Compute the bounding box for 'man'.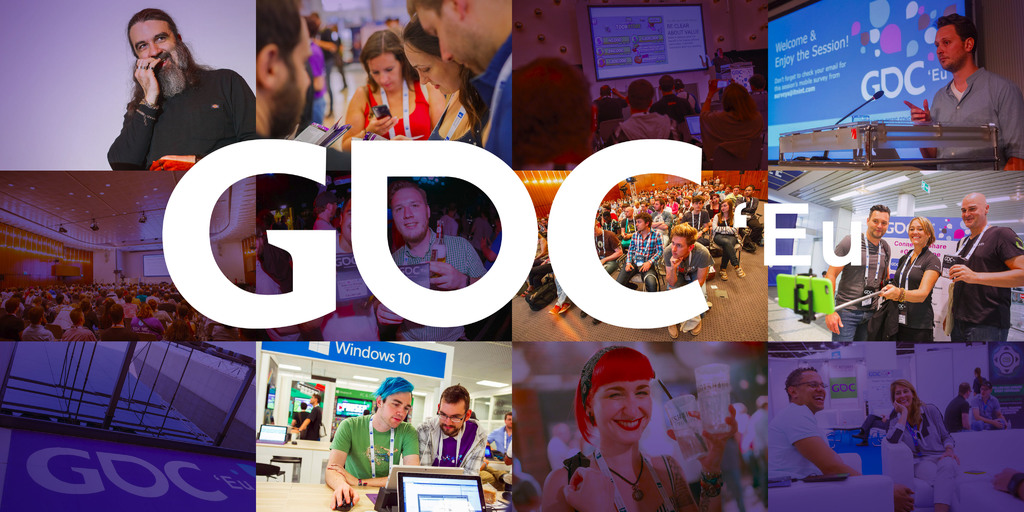
(x1=253, y1=0, x2=310, y2=139).
